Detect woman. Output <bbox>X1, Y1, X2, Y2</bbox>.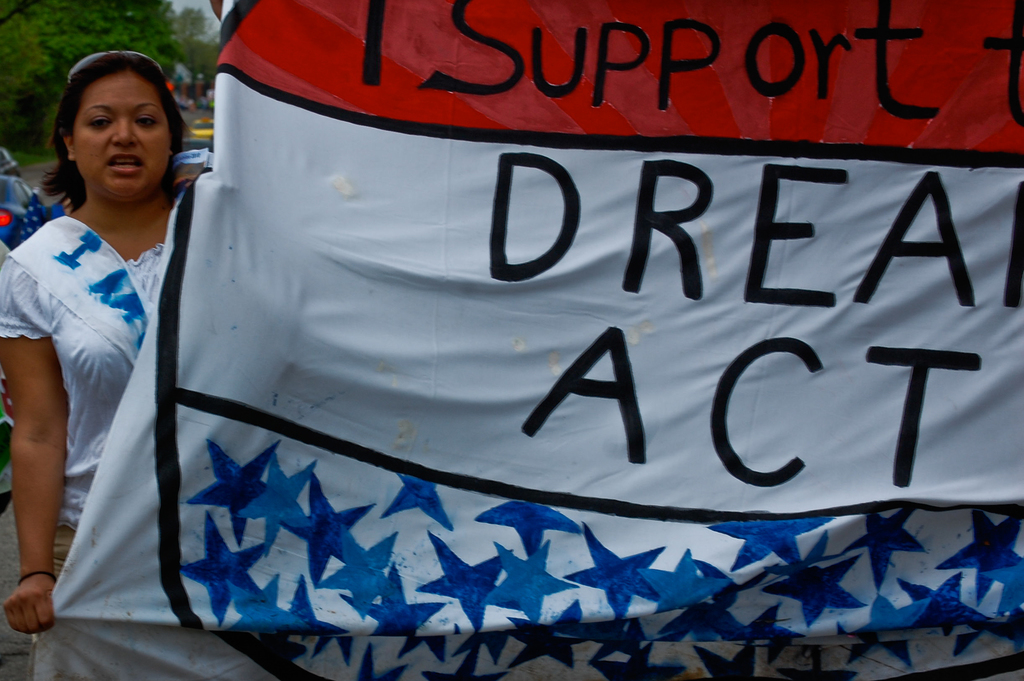
<bbox>7, 35, 245, 634</bbox>.
